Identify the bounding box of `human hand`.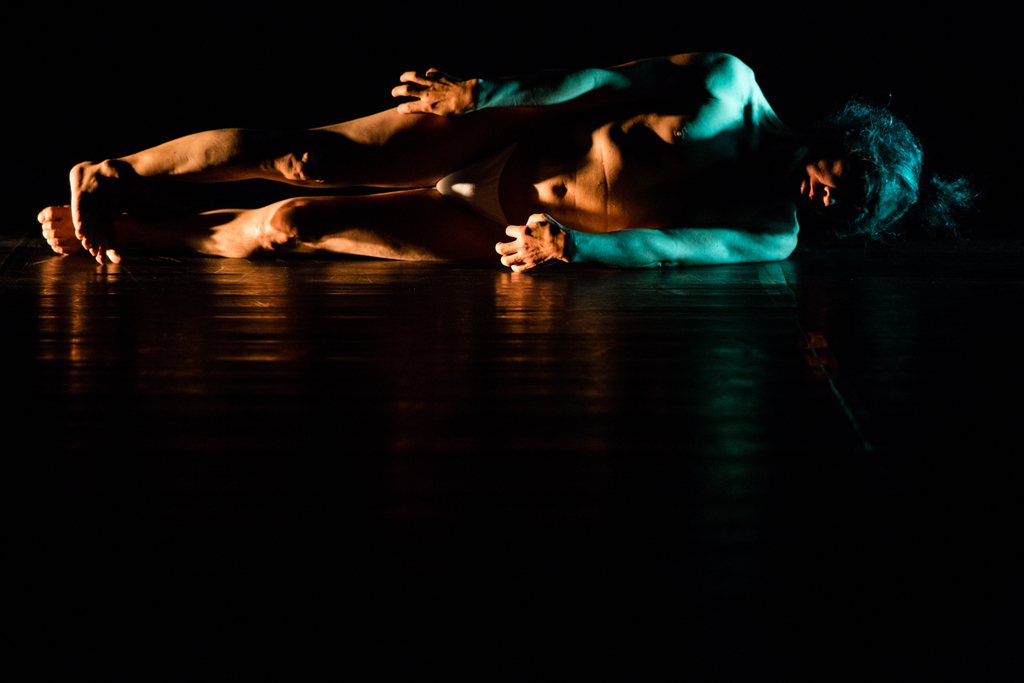
(left=492, top=209, right=572, bottom=279).
